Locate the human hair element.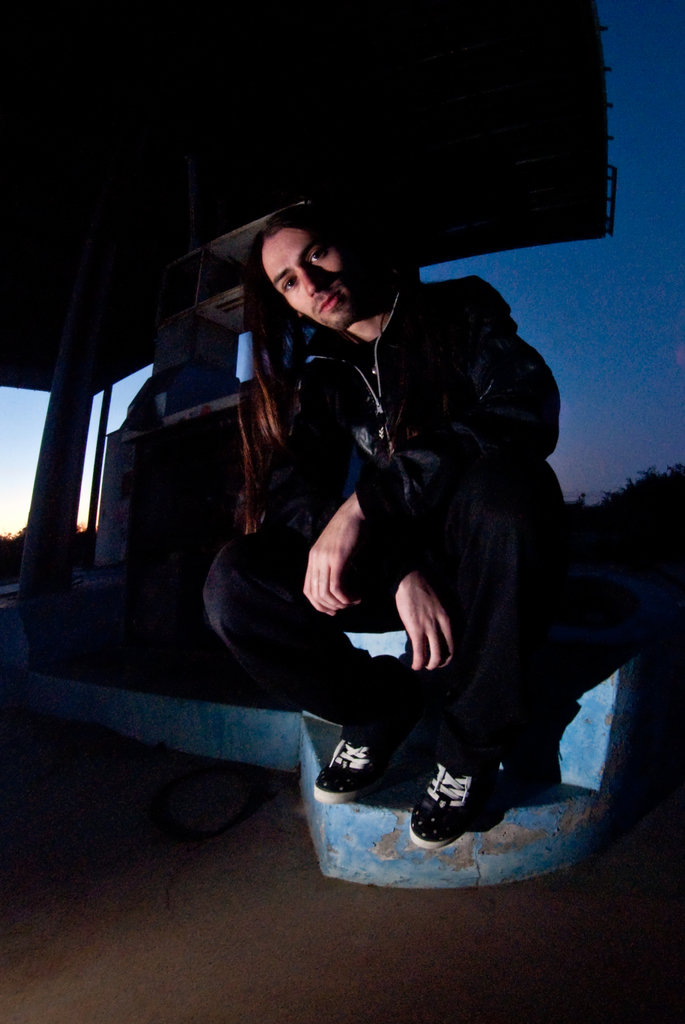
Element bbox: rect(233, 201, 419, 528).
